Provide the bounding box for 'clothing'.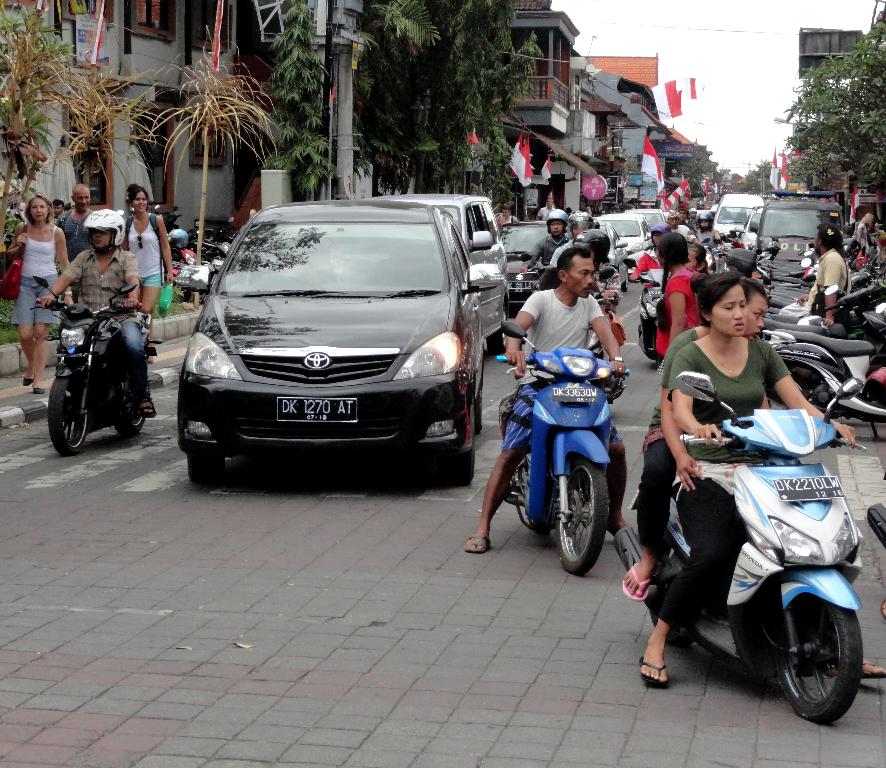
pyautogui.locateOnScreen(519, 236, 575, 276).
